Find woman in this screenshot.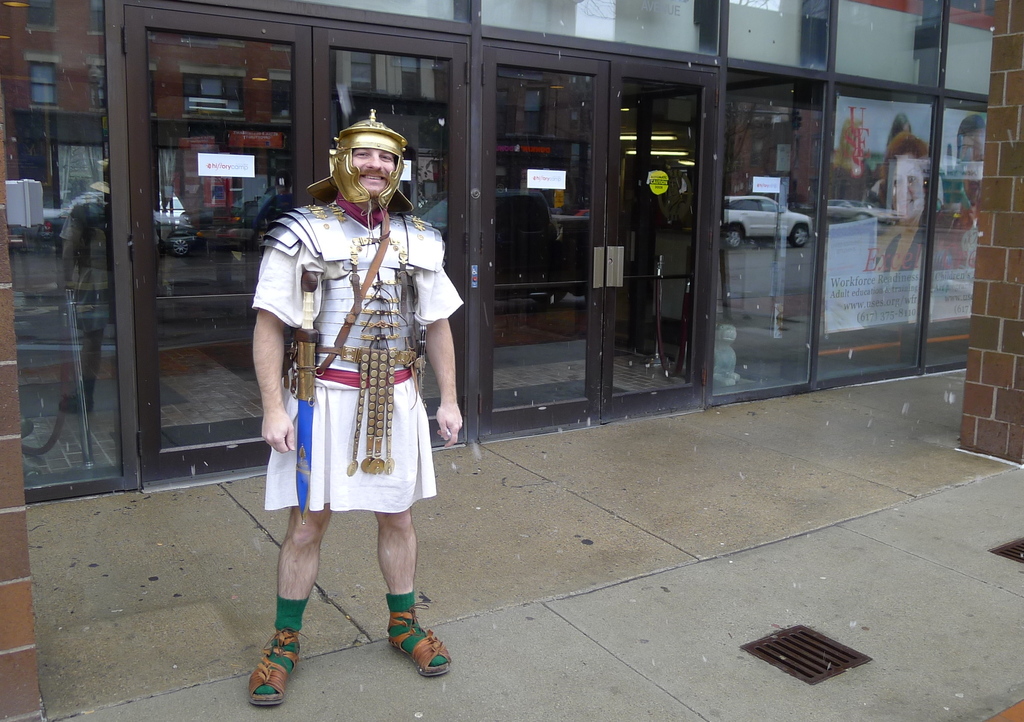
The bounding box for woman is [859,138,953,327].
